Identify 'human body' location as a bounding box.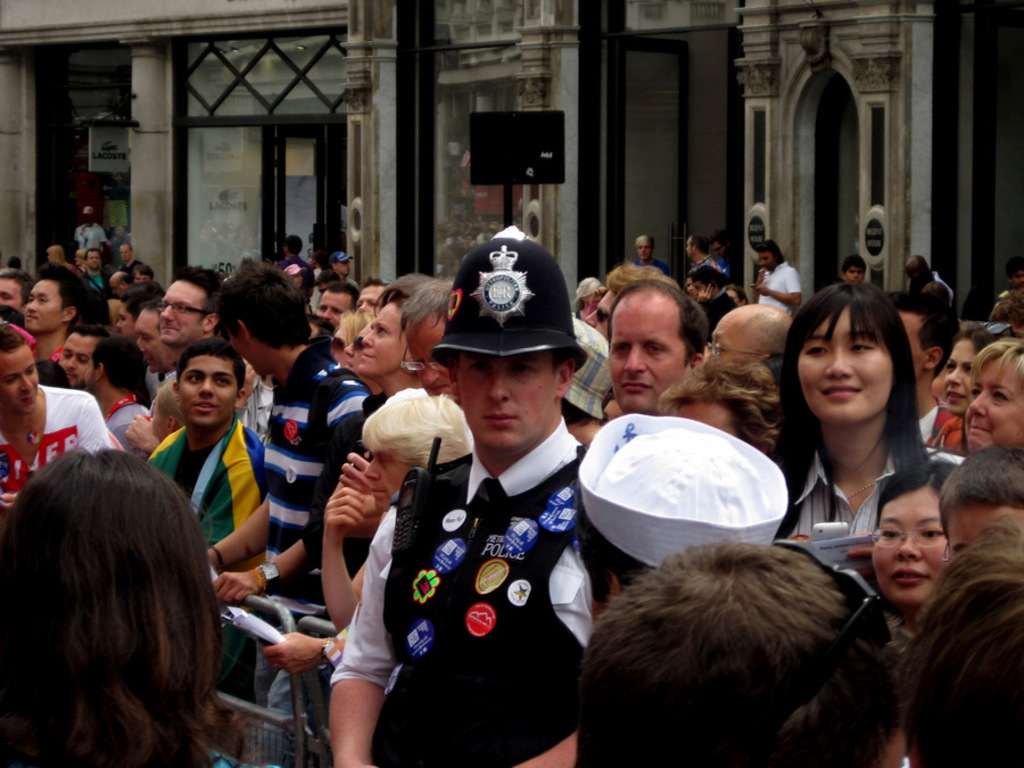
(315, 283, 360, 315).
